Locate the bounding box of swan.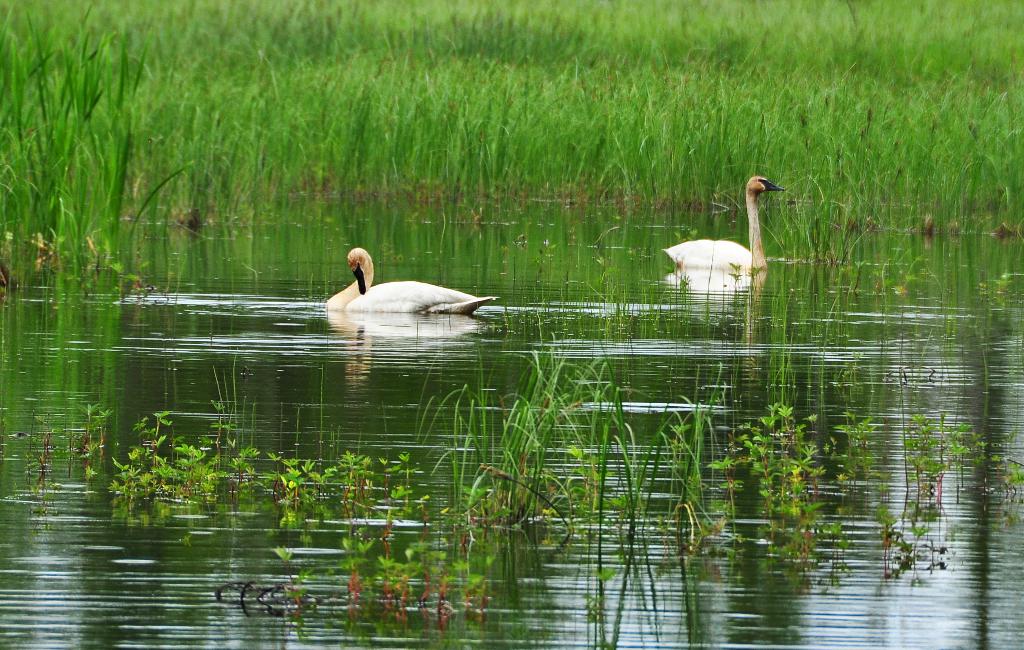
Bounding box: (656, 172, 790, 268).
